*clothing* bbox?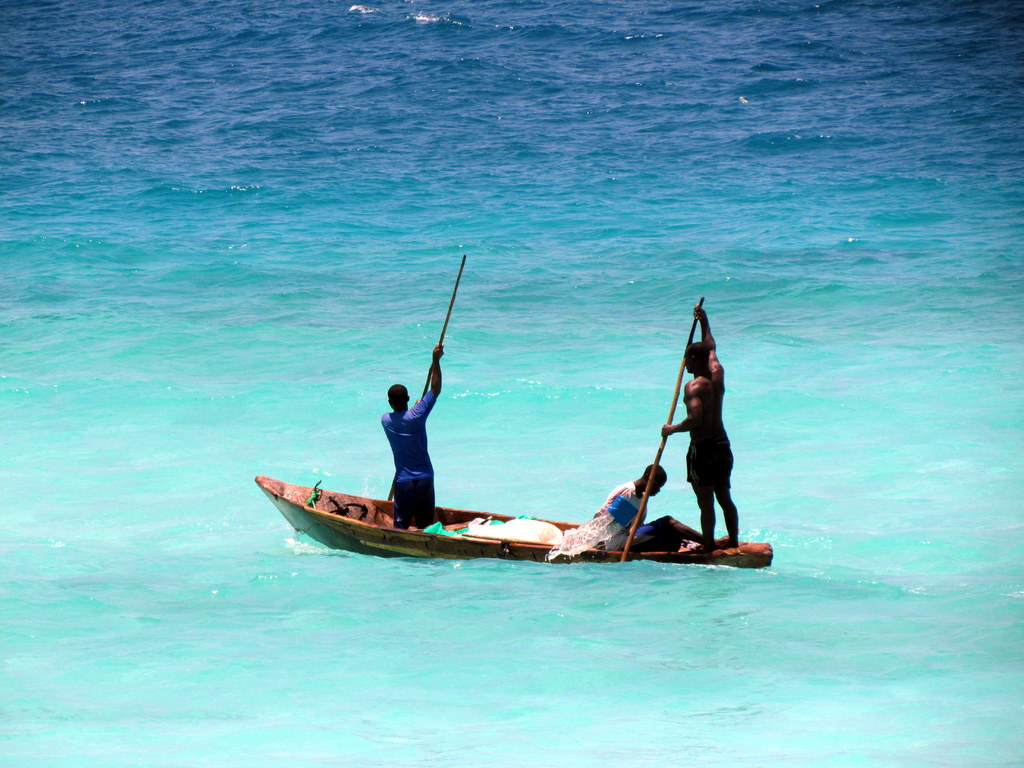
pyautogui.locateOnScreen(685, 441, 744, 486)
